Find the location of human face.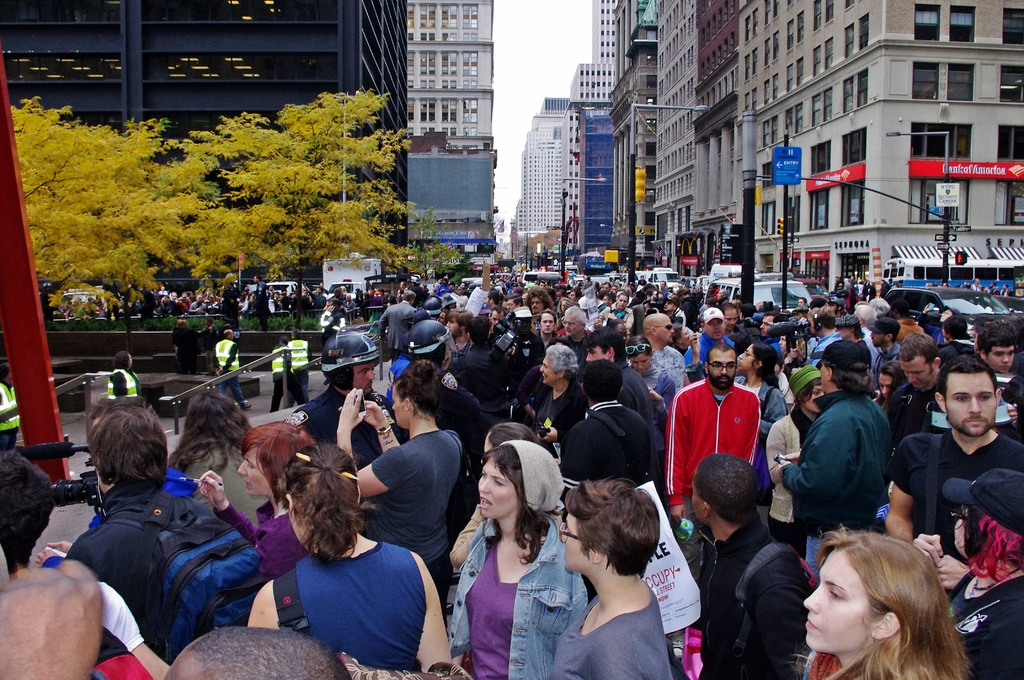
Location: <box>707,352,737,387</box>.
